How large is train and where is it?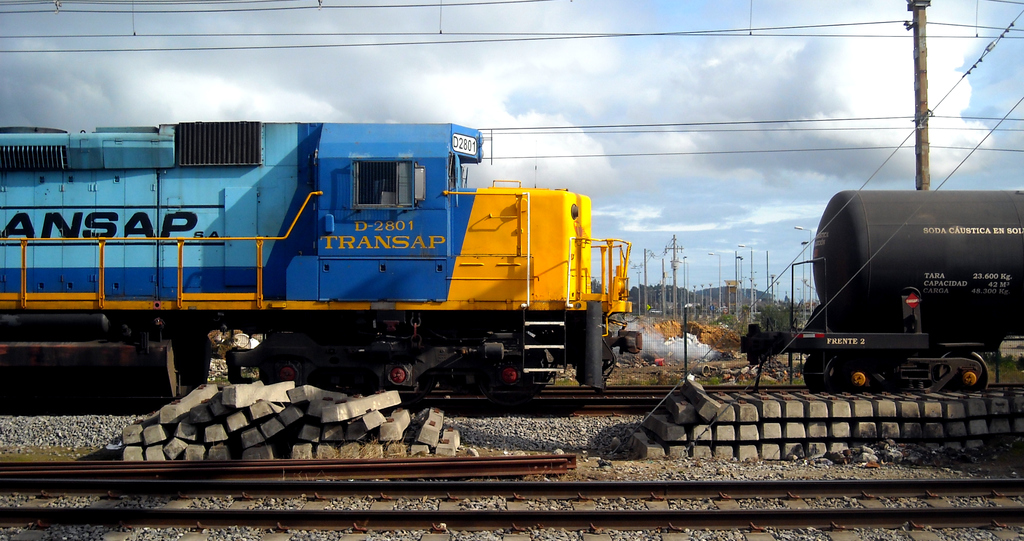
Bounding box: {"left": 735, "top": 192, "right": 1023, "bottom": 395}.
